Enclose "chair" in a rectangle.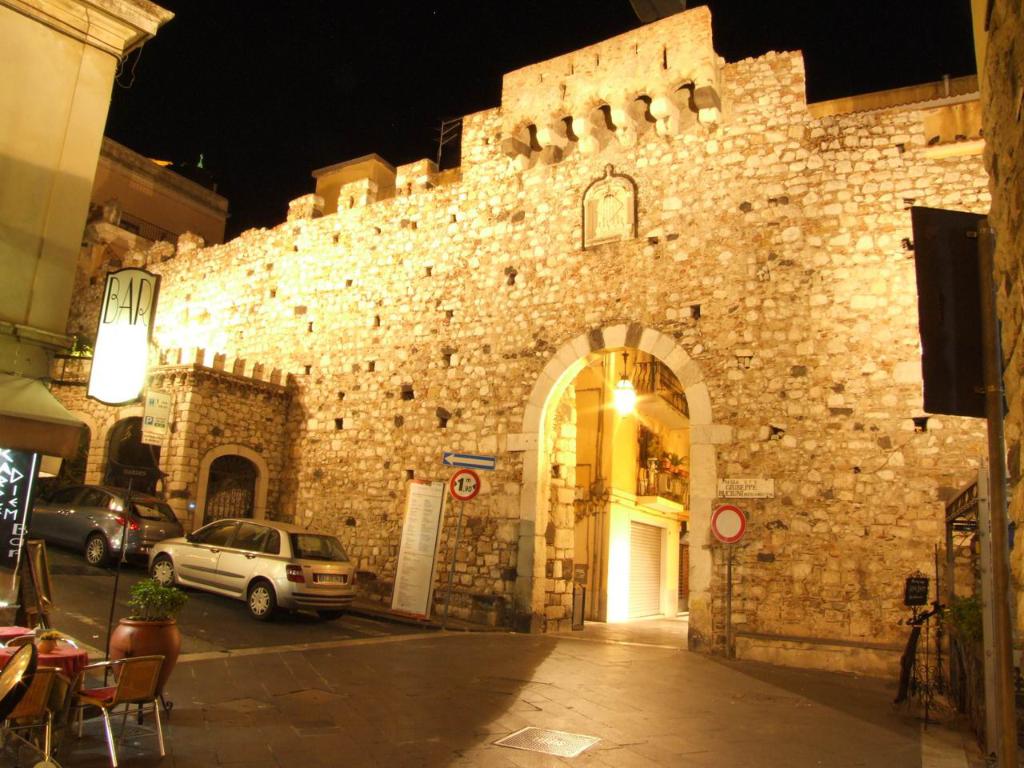
l=0, t=666, r=77, b=767.
